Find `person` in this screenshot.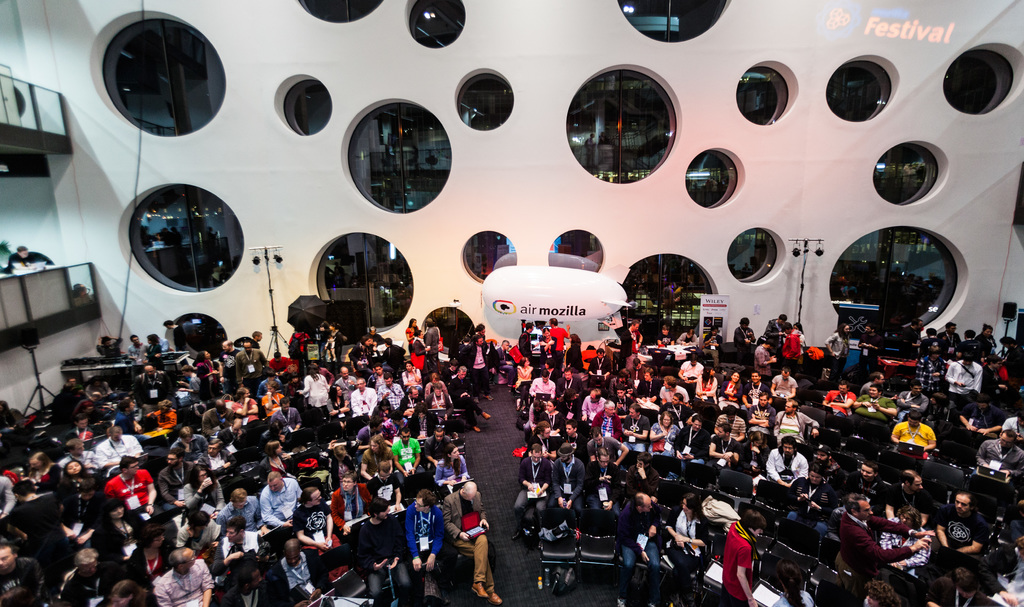
The bounding box for `person` is (769,398,820,446).
